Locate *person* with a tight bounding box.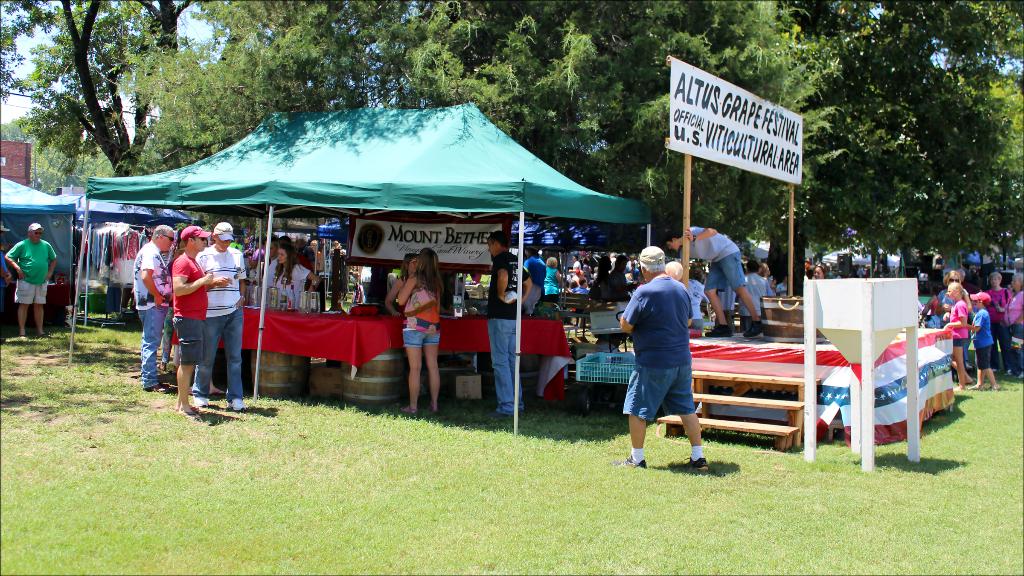
(982, 271, 1011, 311).
